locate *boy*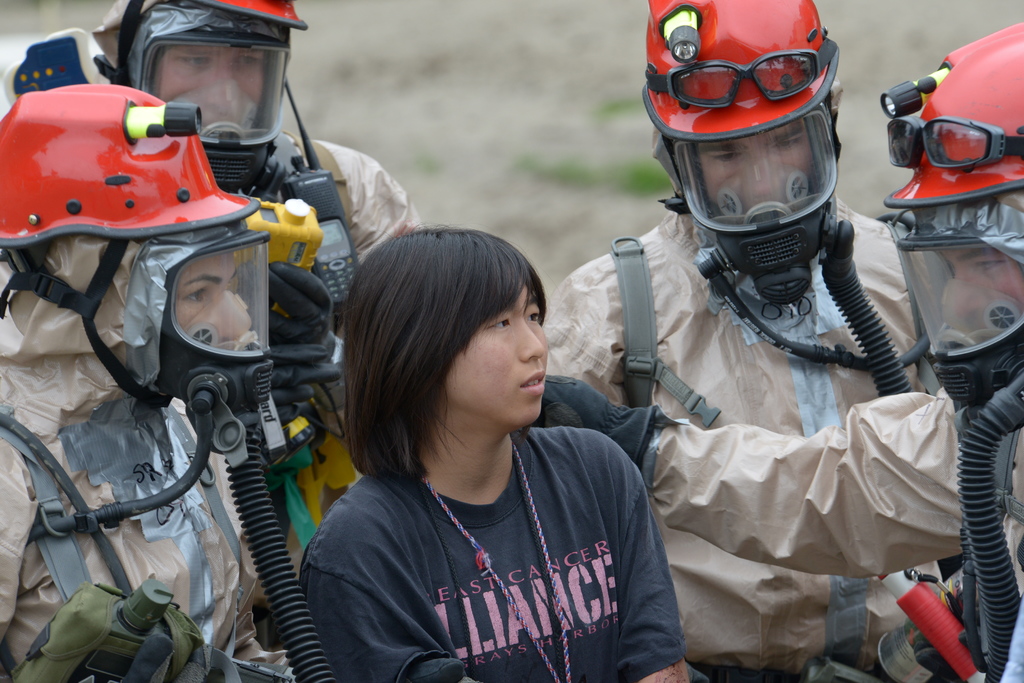
{"x1": 292, "y1": 220, "x2": 685, "y2": 680}
